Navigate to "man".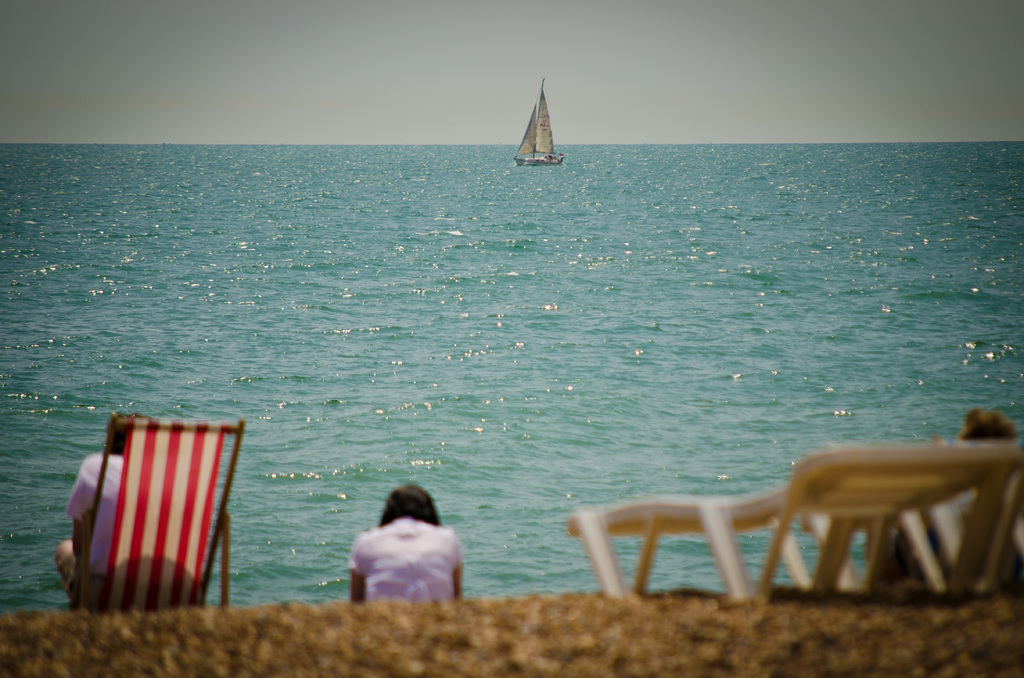
Navigation target: BBox(57, 412, 147, 600).
